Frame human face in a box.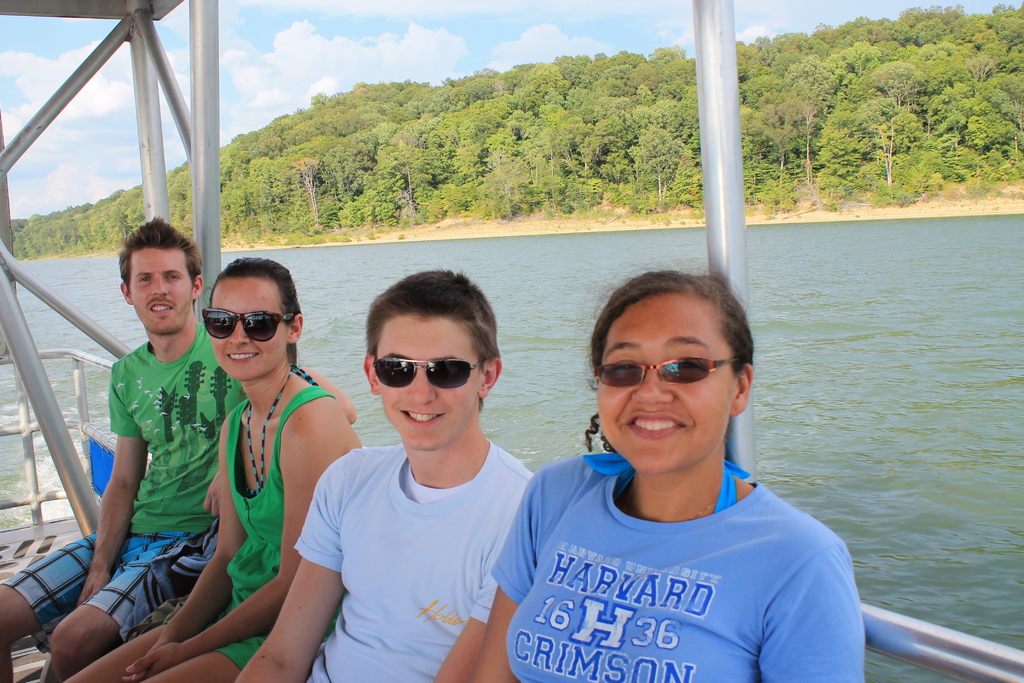
rect(599, 288, 737, 476).
